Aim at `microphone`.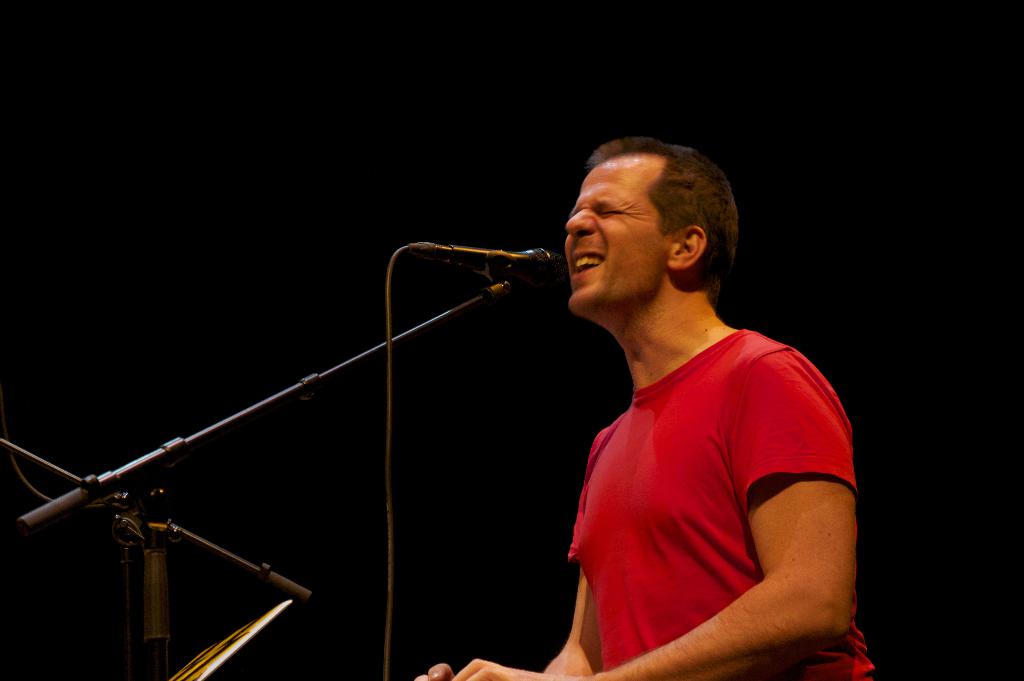
Aimed at [415,246,569,291].
